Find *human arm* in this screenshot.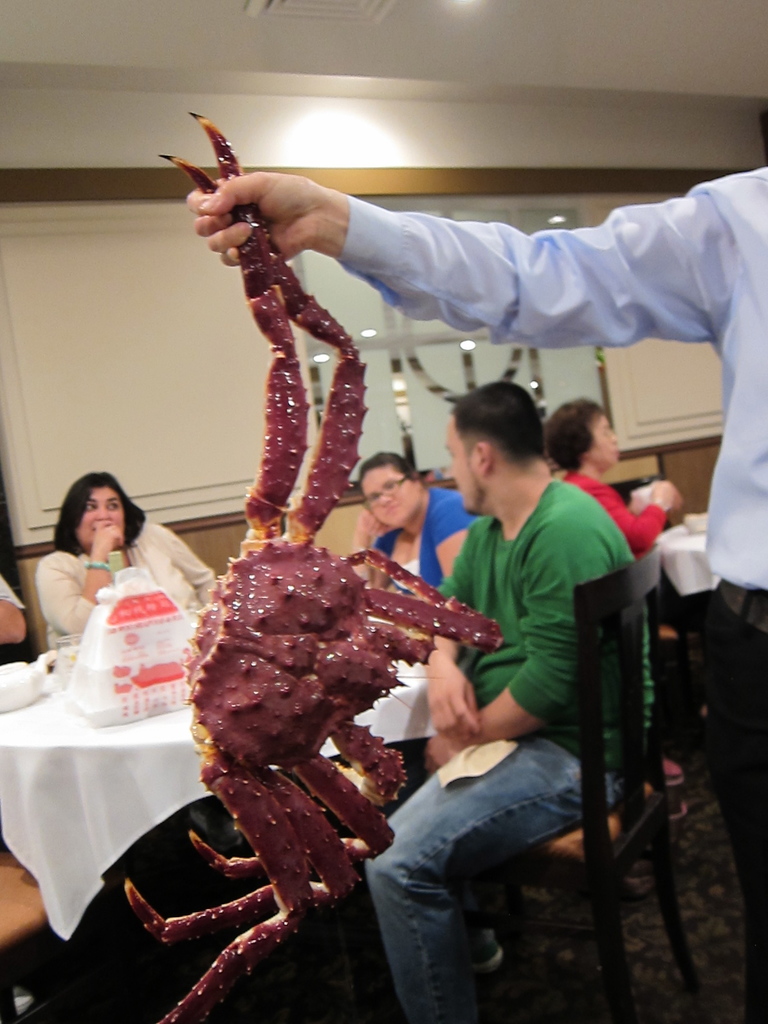
The bounding box for *human arm* is left=176, top=152, right=746, bottom=378.
